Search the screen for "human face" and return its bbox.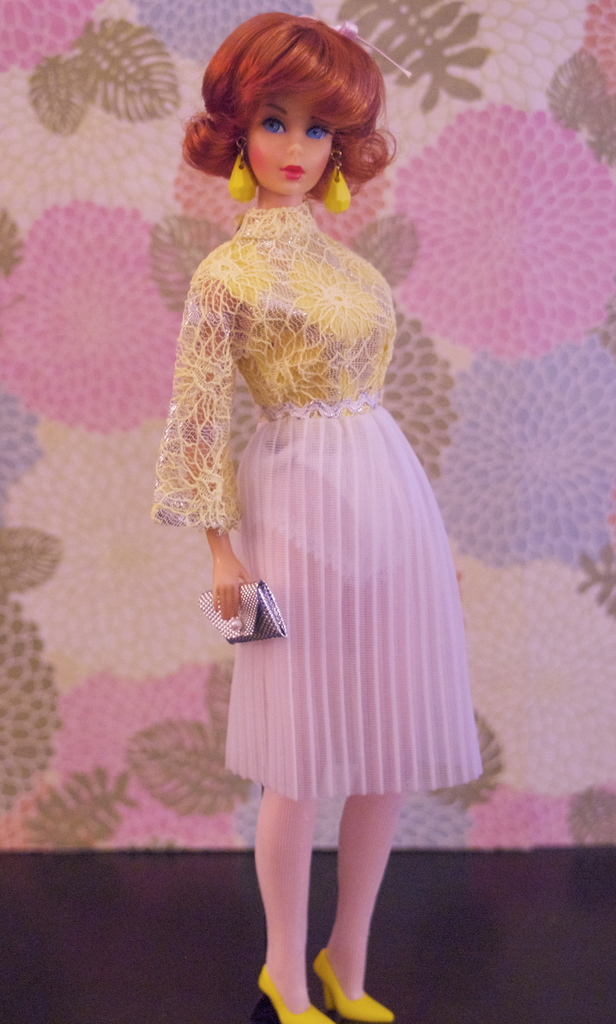
Found: 245,99,336,196.
